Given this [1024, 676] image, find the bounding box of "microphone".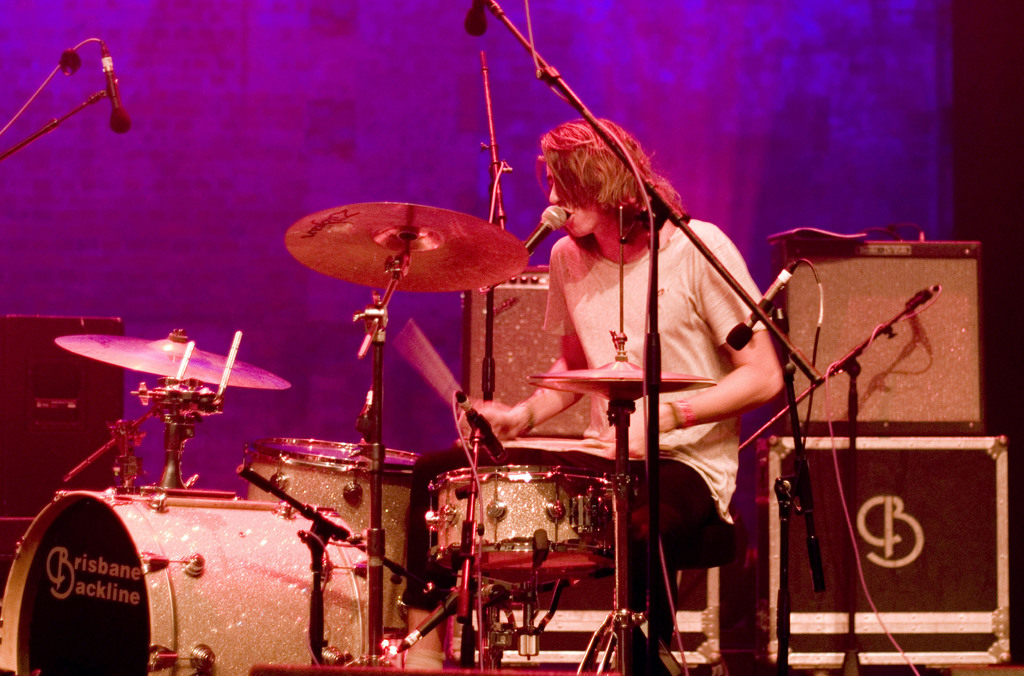
box=[102, 45, 131, 133].
